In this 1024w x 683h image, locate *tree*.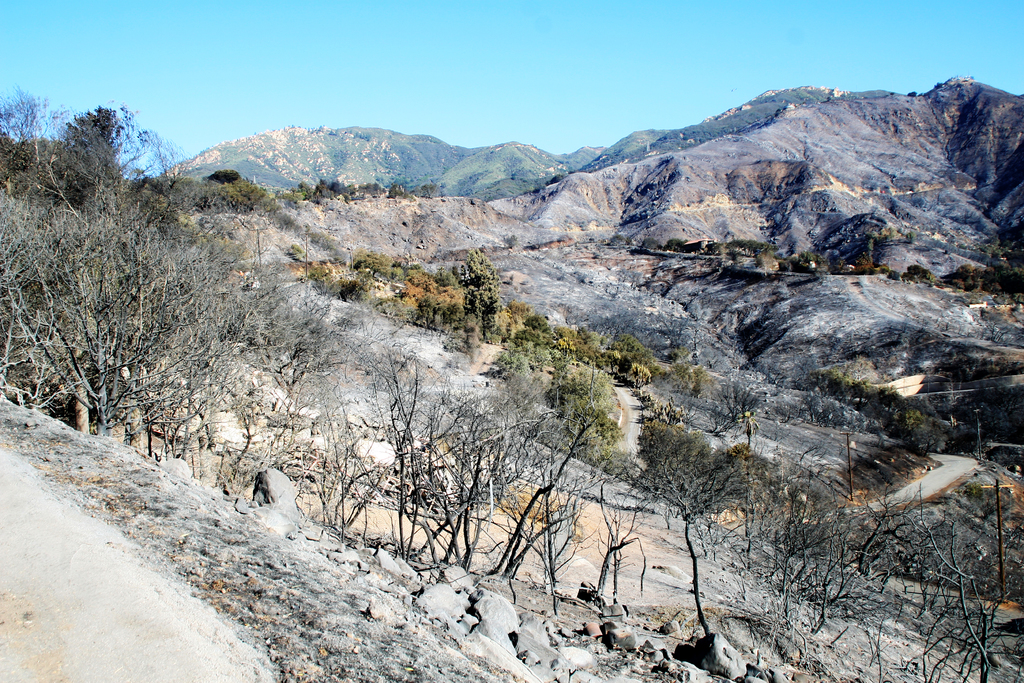
Bounding box: crop(637, 233, 767, 261).
